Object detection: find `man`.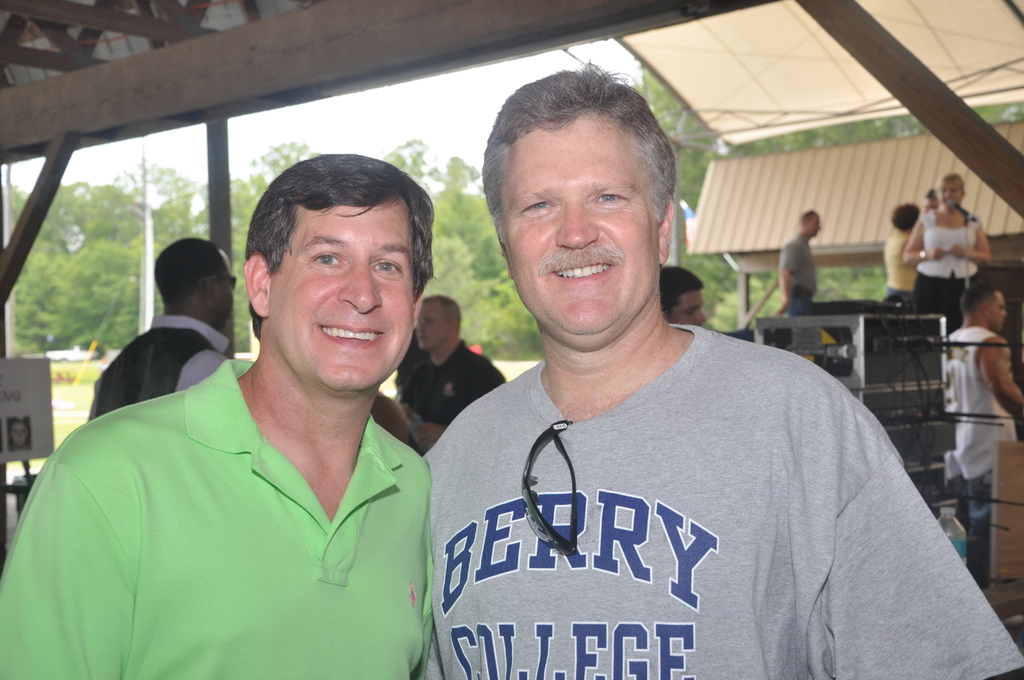
x1=908 y1=172 x2=998 y2=327.
